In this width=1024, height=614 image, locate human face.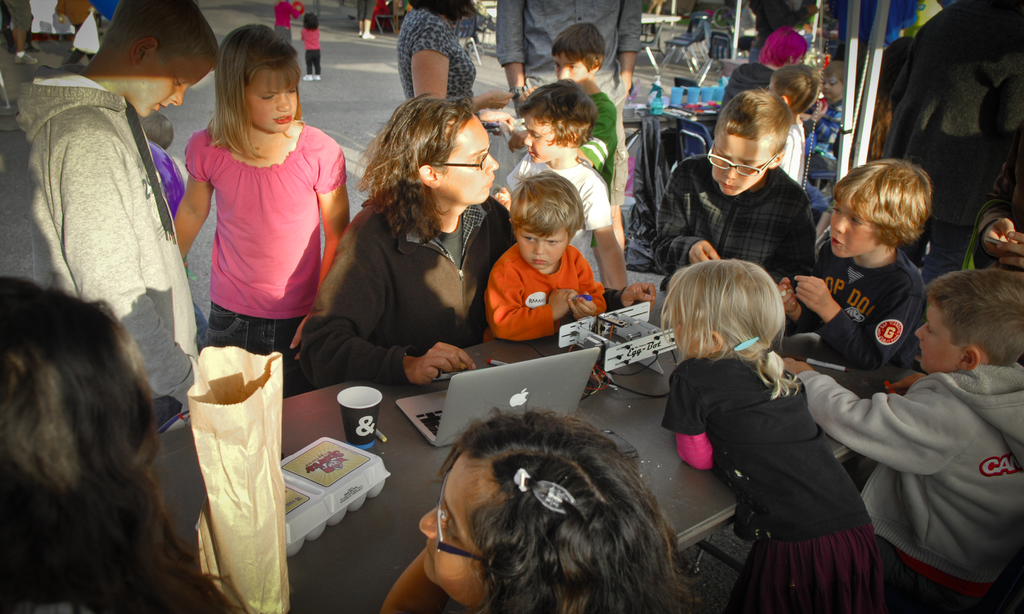
Bounding box: 131:59:210:120.
